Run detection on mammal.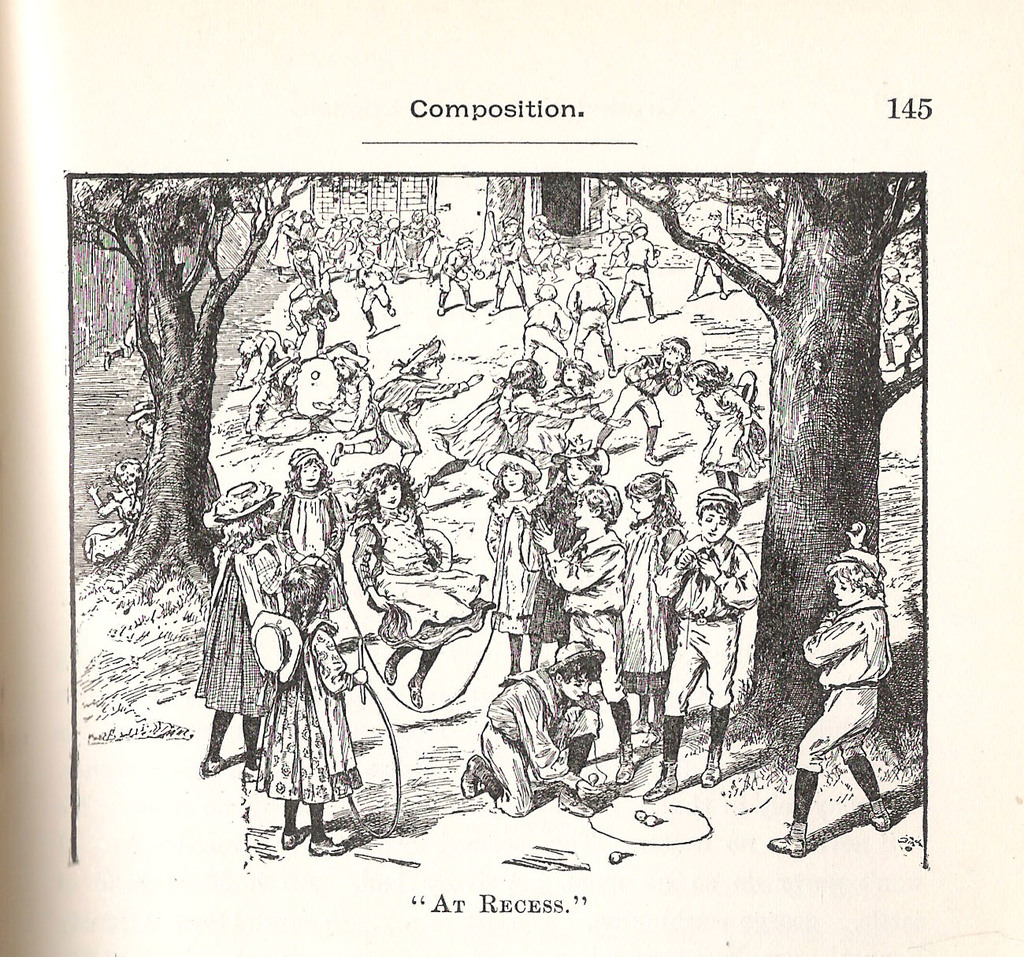
Result: 683, 207, 734, 298.
